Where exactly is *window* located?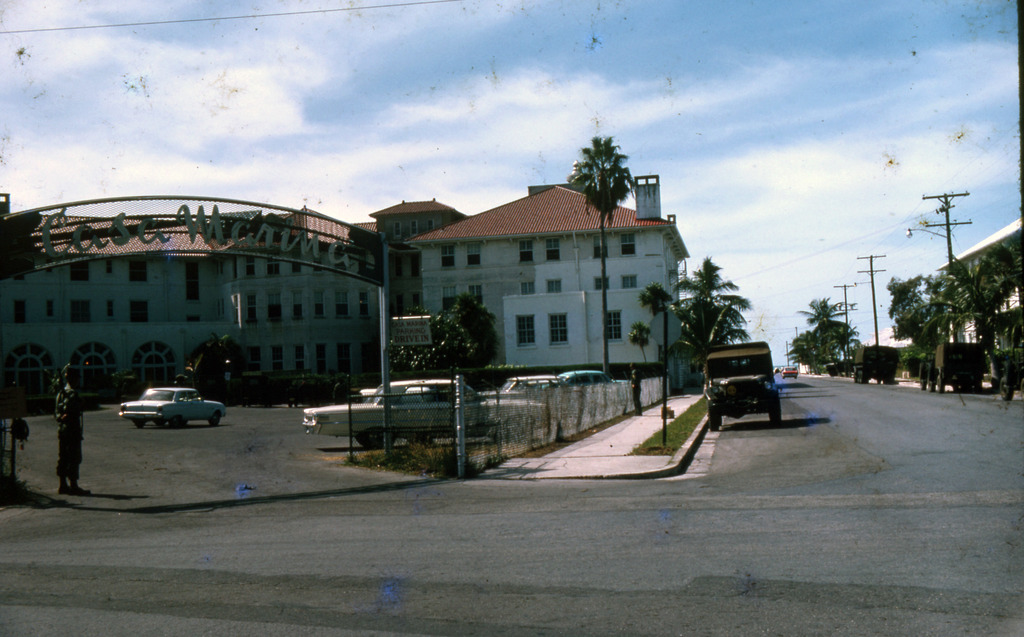
Its bounding box is bbox=[467, 246, 480, 267].
